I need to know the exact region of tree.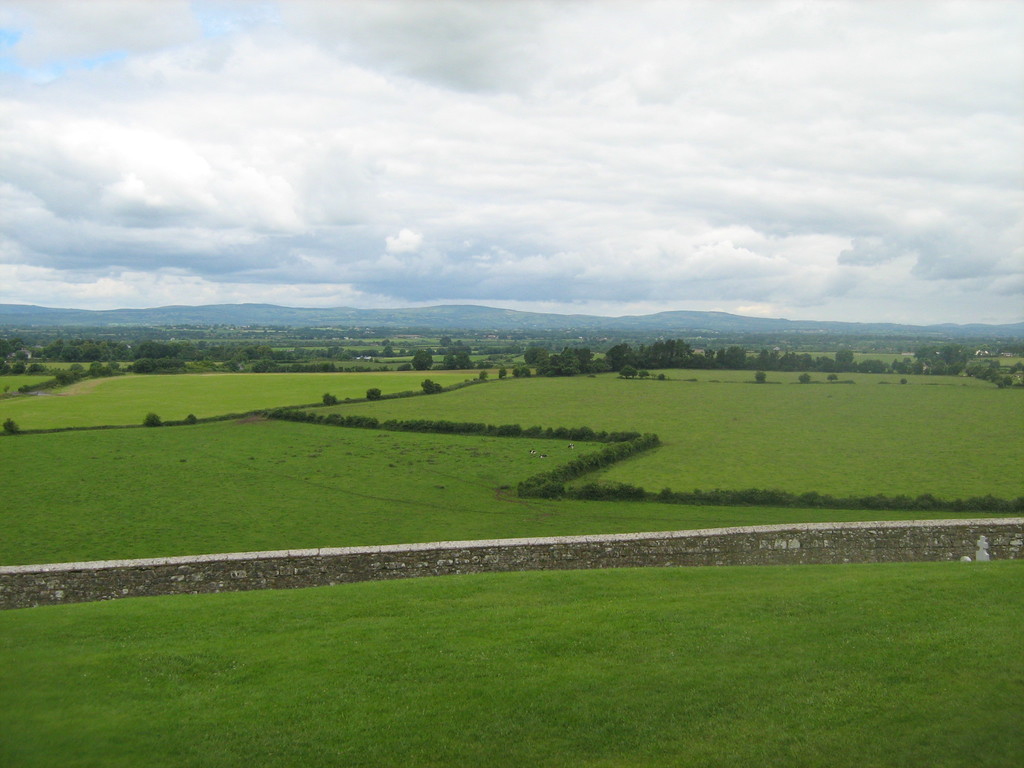
Region: rect(364, 386, 385, 407).
